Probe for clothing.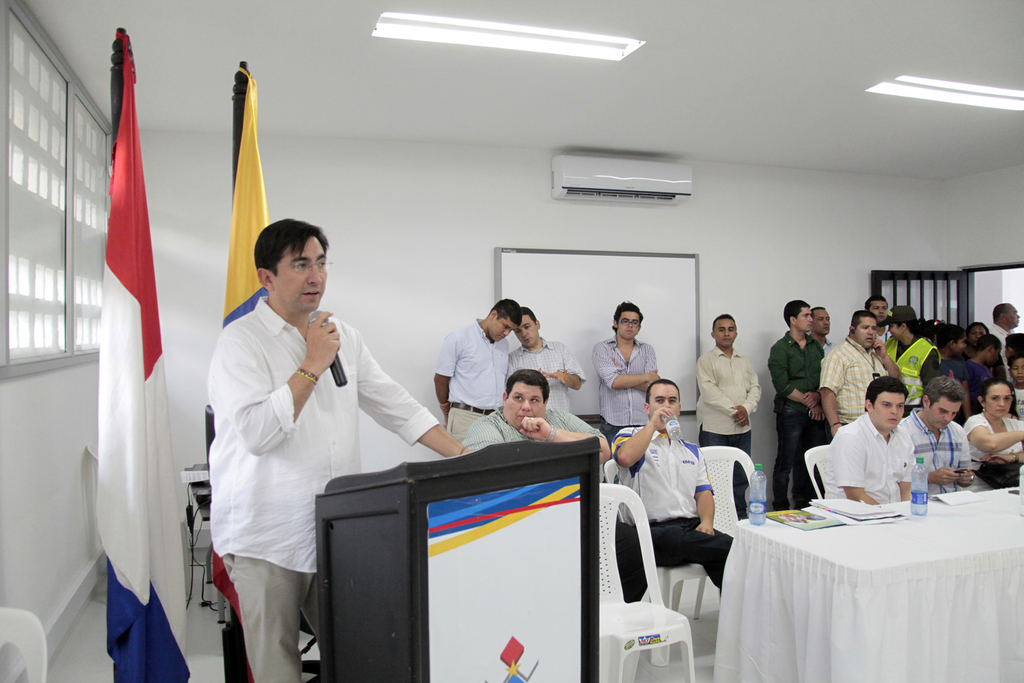
Probe result: x1=769, y1=332, x2=824, y2=506.
